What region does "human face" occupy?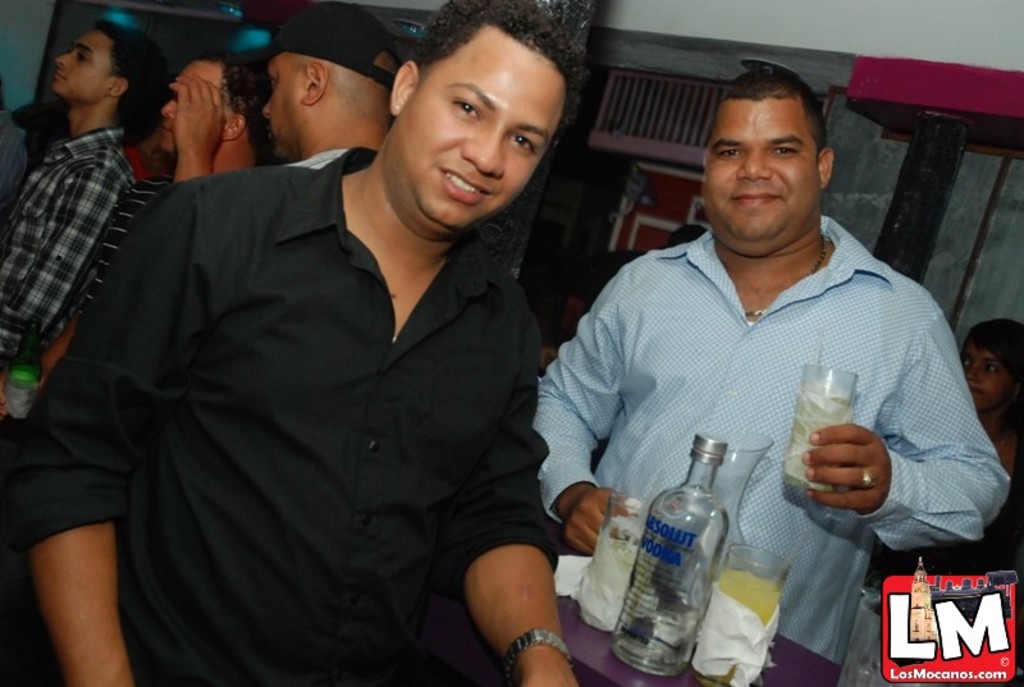
BBox(394, 31, 568, 232).
